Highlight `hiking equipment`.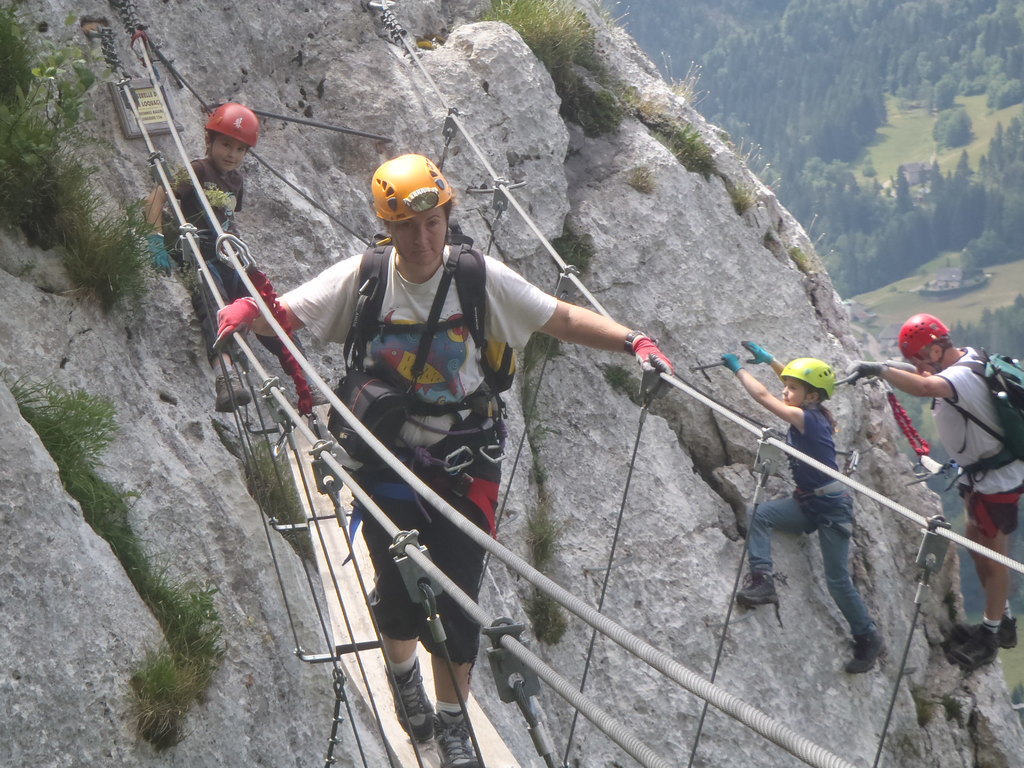
Highlighted region: x1=944, y1=346, x2=1023, y2=488.
